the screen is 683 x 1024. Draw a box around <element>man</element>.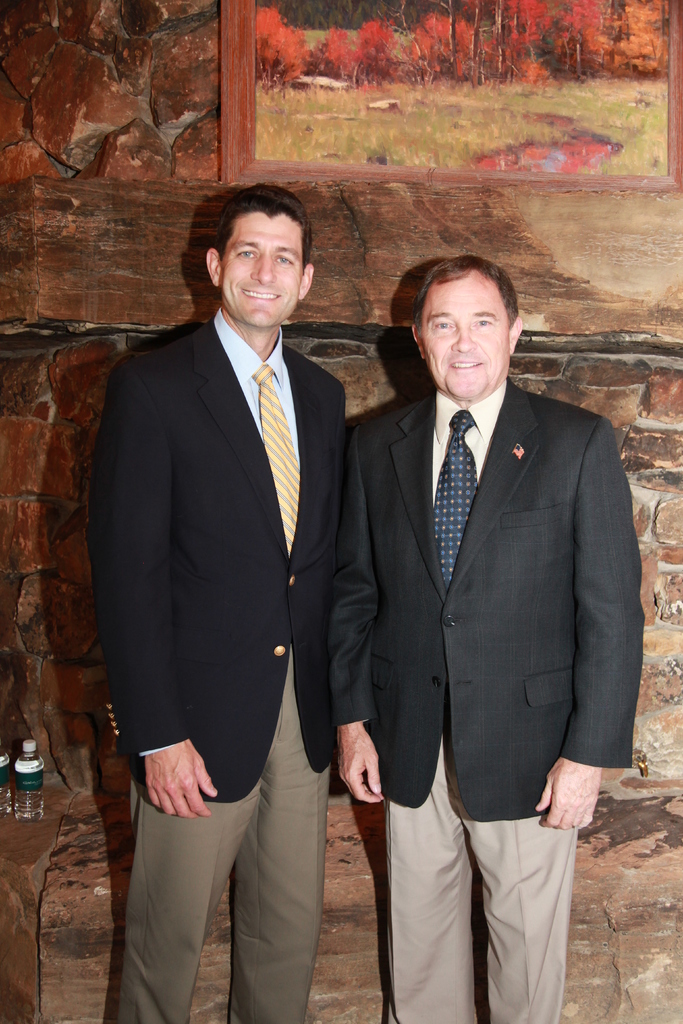
<bbox>325, 233, 645, 964</bbox>.
